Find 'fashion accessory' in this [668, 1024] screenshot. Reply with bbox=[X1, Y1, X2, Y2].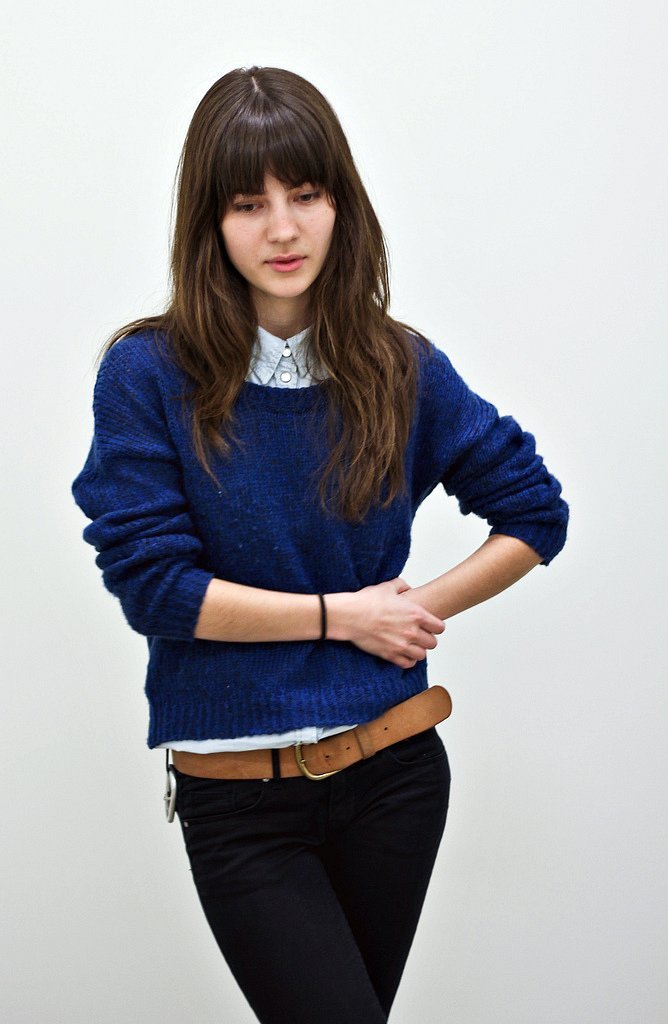
bbox=[165, 682, 457, 826].
